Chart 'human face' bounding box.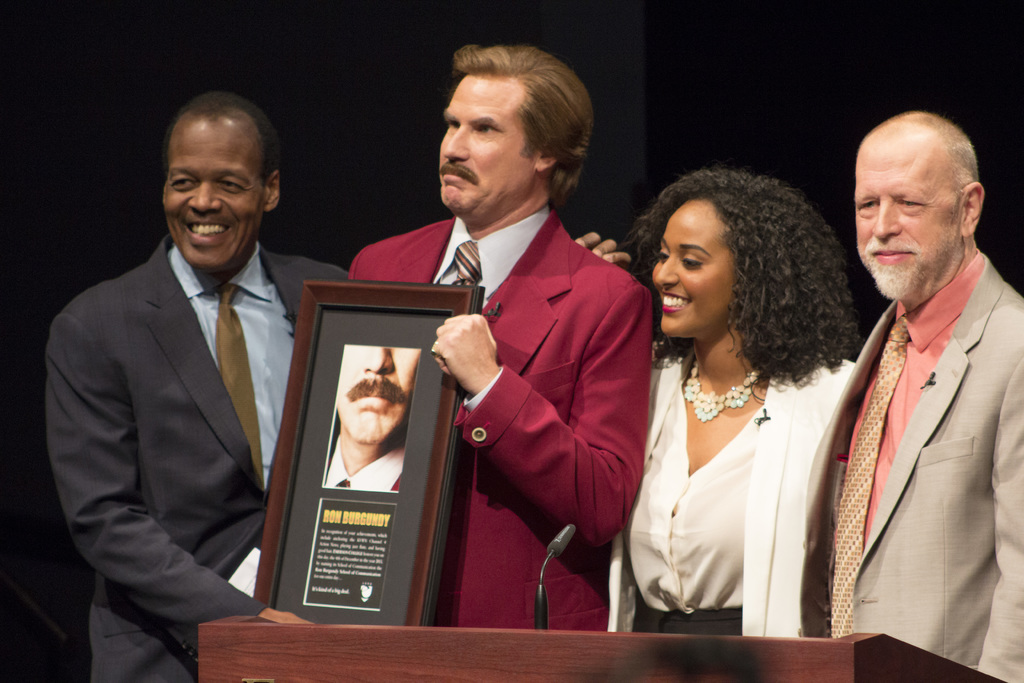
Charted: rect(849, 149, 959, 303).
